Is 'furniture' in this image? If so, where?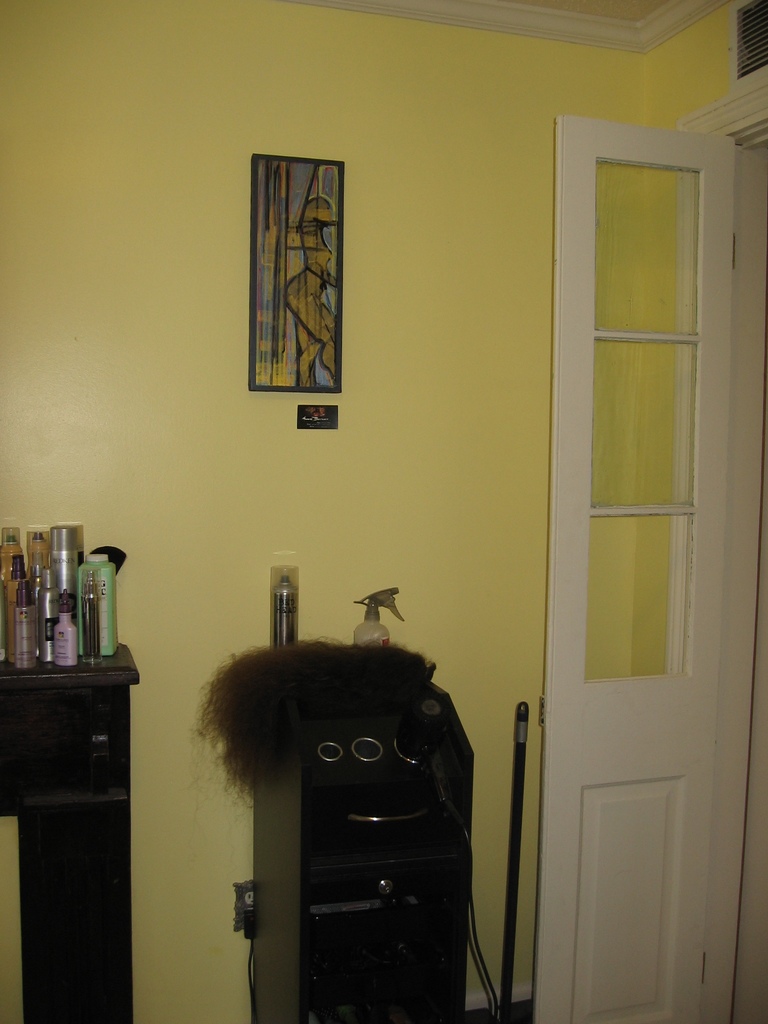
Yes, at x1=0, y1=641, x2=140, y2=1023.
